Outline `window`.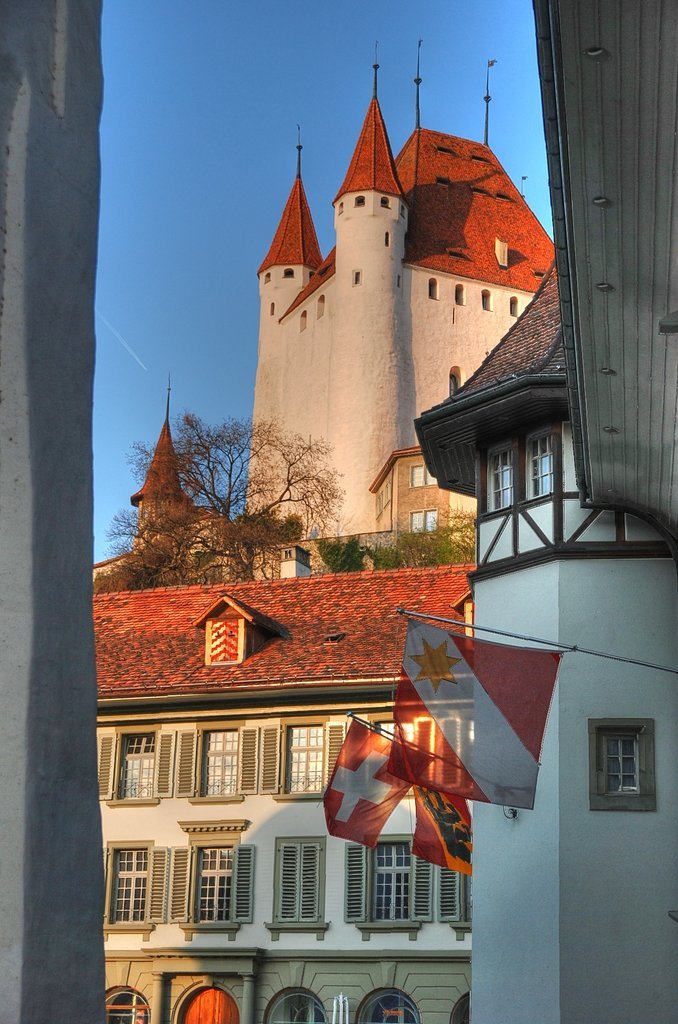
Outline: box=[409, 465, 436, 490].
